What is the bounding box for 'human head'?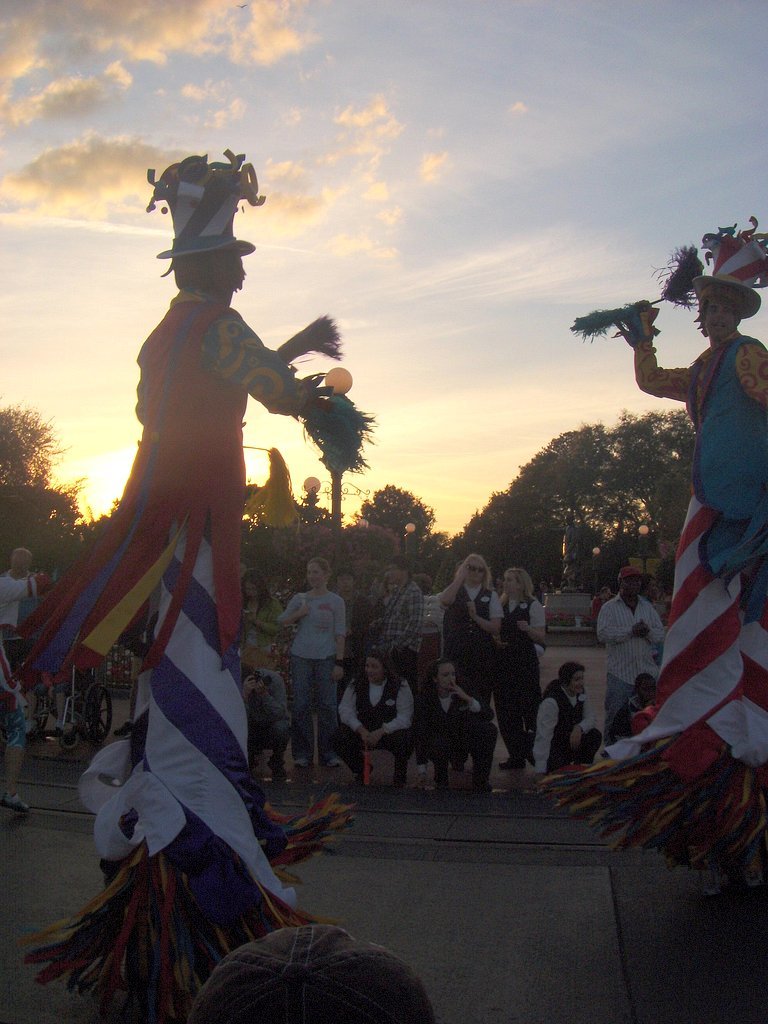
<bbox>170, 244, 245, 297</bbox>.
